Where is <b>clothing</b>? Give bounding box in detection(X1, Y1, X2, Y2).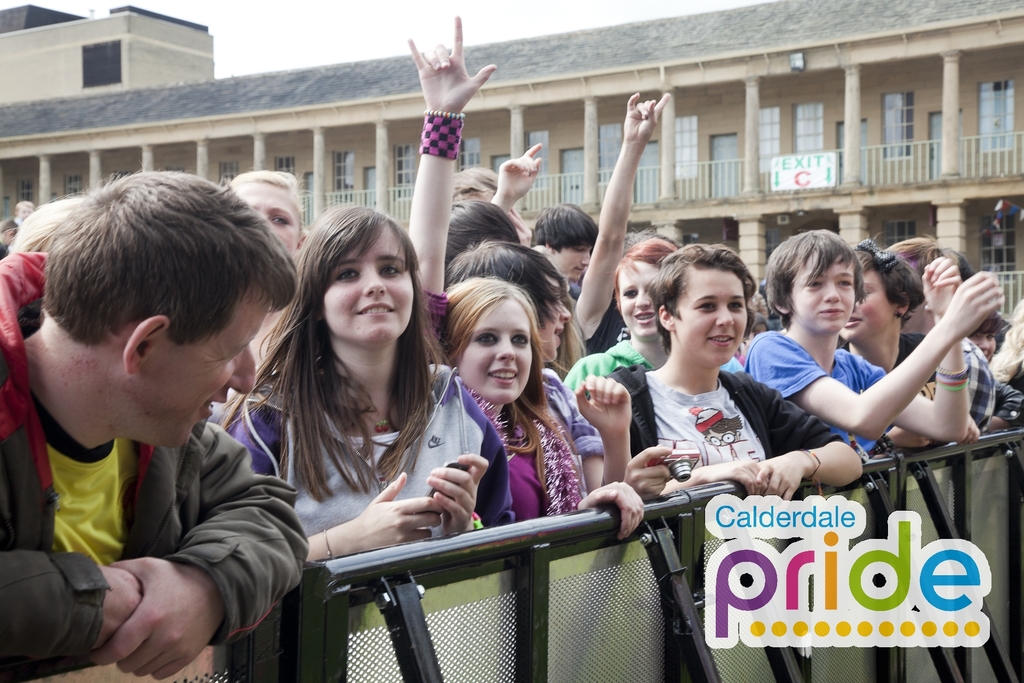
detection(825, 325, 950, 391).
